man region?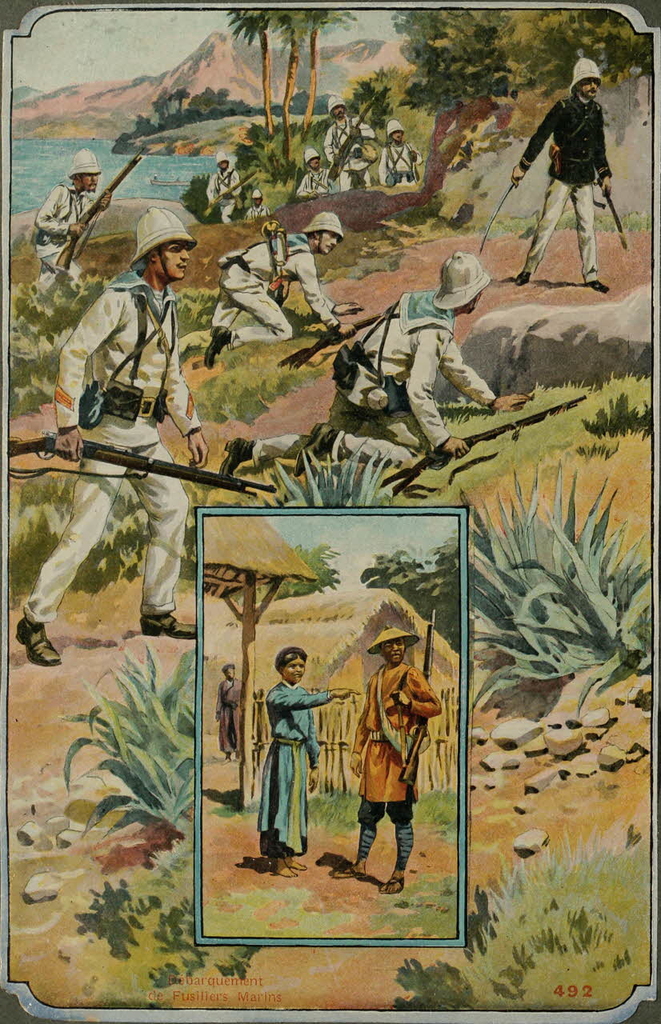
left=296, top=146, right=319, bottom=198
